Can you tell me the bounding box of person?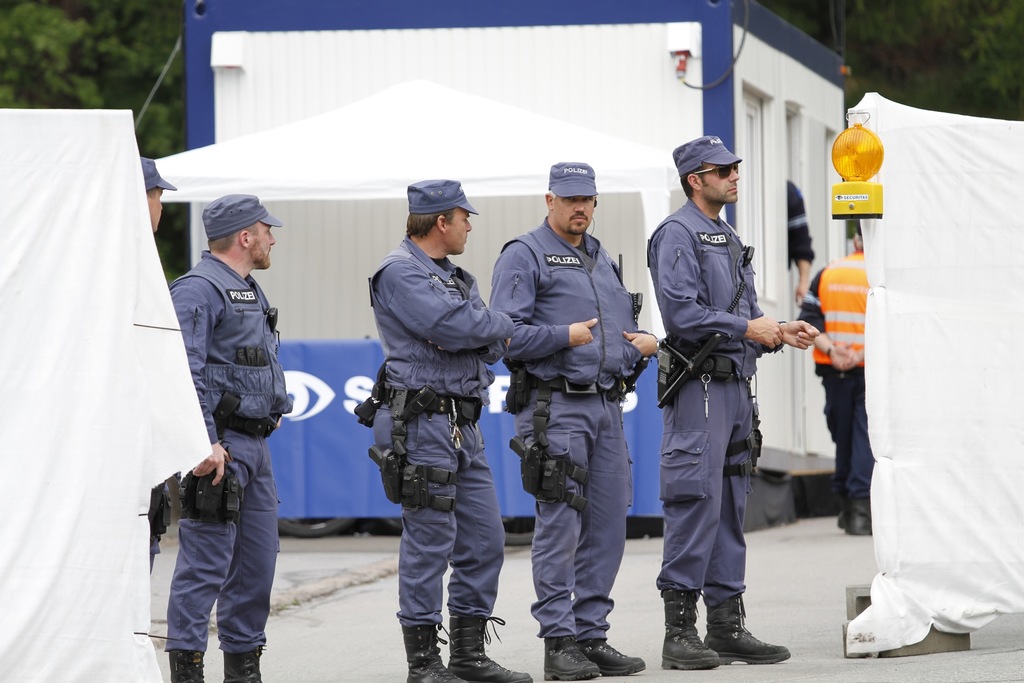
Rect(140, 156, 181, 572).
